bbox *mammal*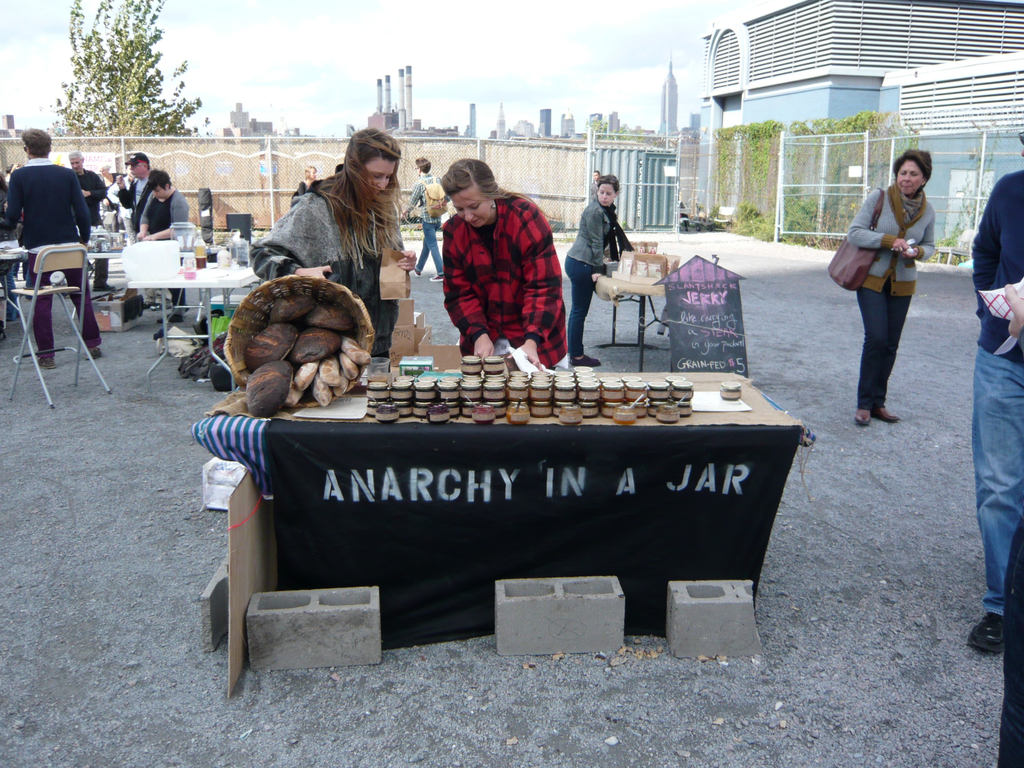
x1=115, y1=149, x2=157, y2=227
